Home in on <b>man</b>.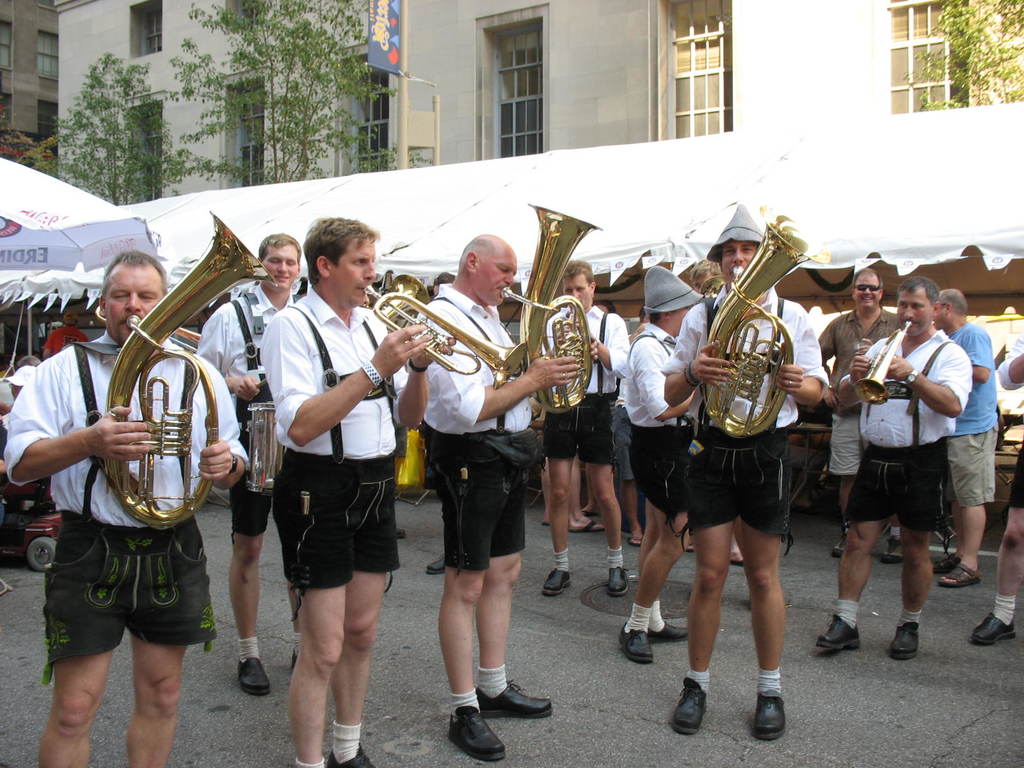
Homed in at {"left": 660, "top": 202, "right": 832, "bottom": 749}.
